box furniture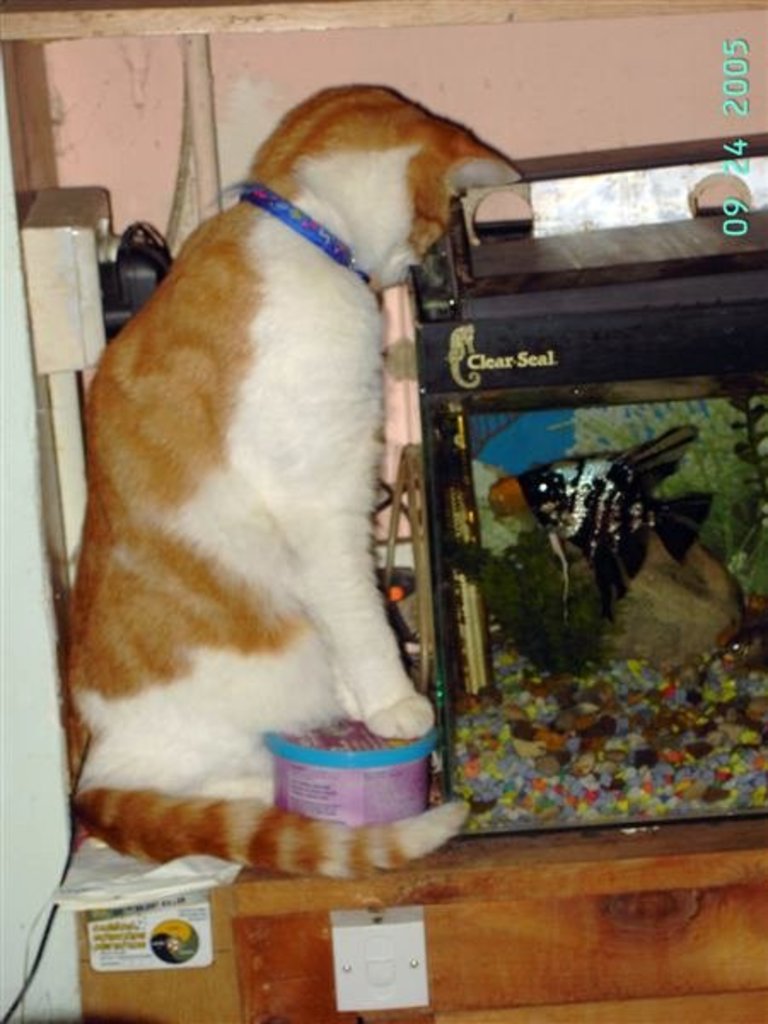
68,816,766,1022
